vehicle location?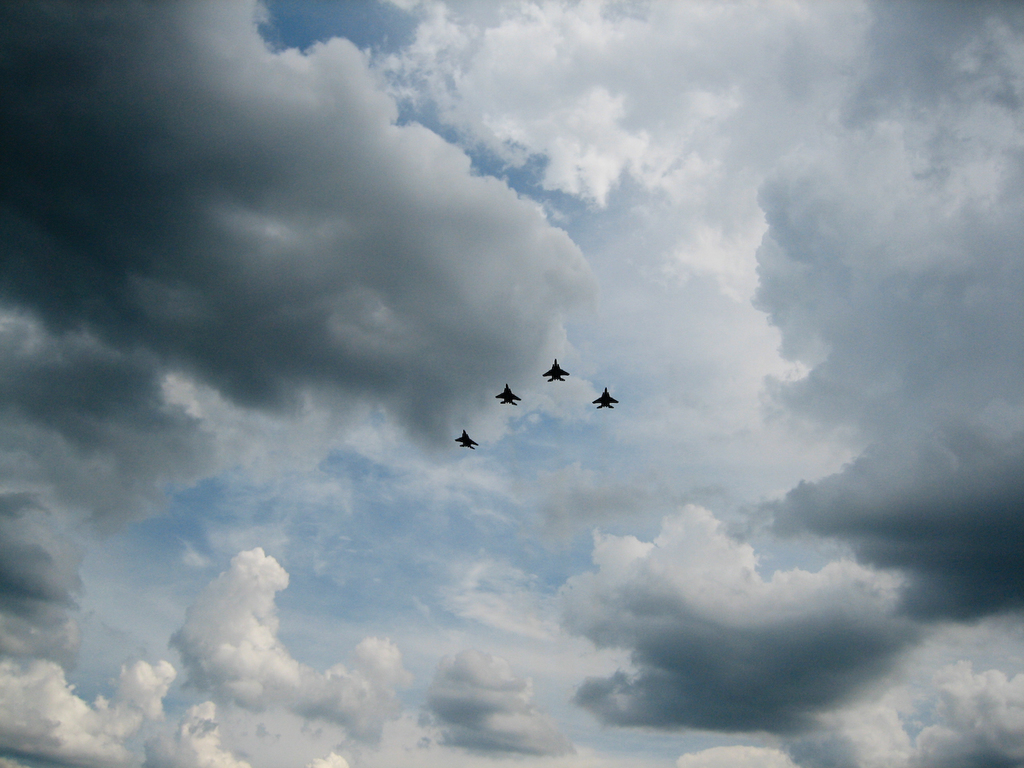
box(457, 427, 479, 448)
